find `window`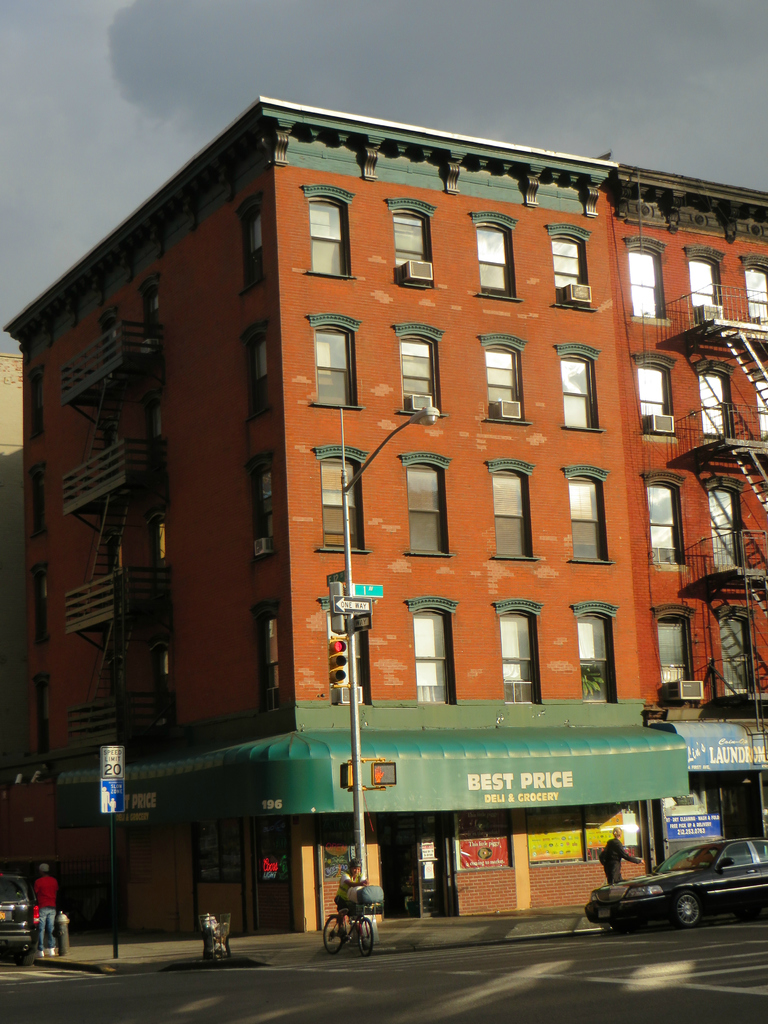
locate(577, 614, 618, 701)
